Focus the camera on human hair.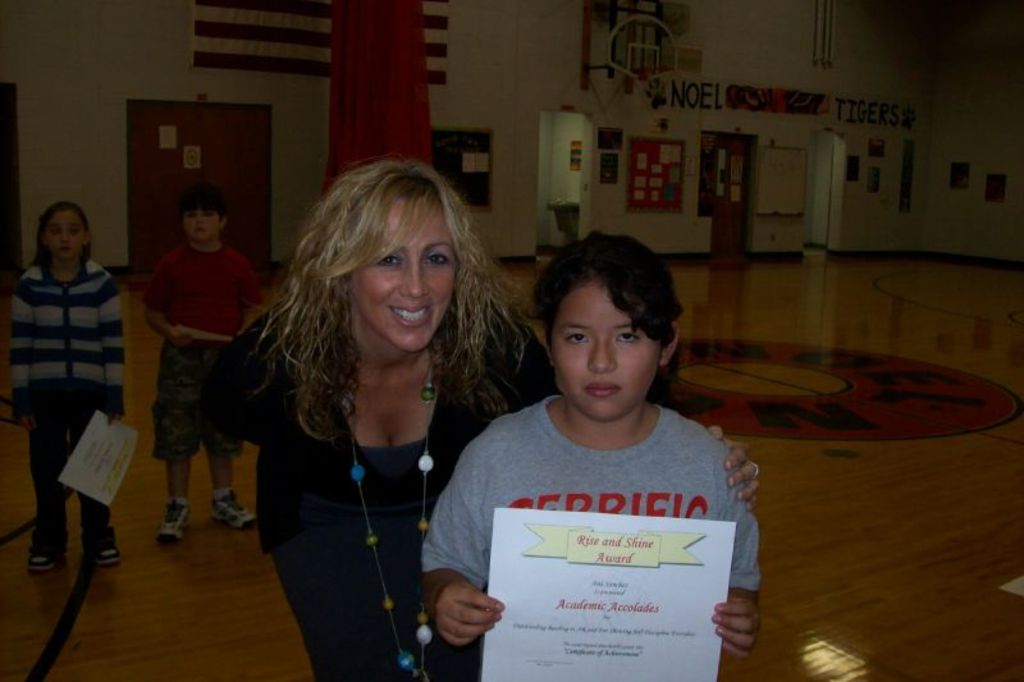
Focus region: (left=260, top=143, right=499, bottom=475).
